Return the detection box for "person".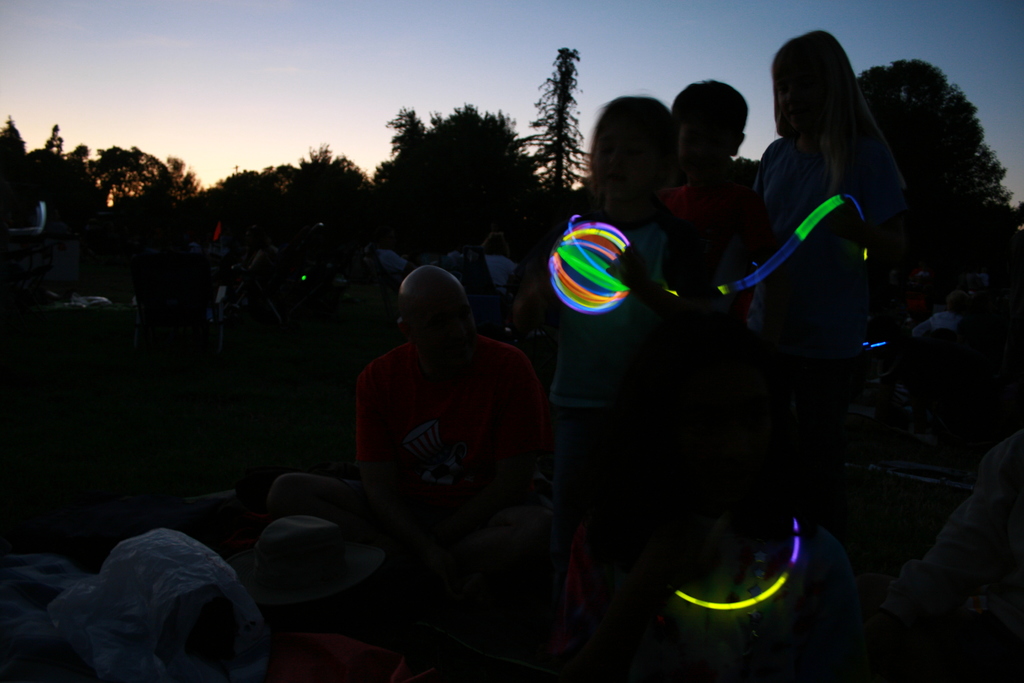
(666, 81, 754, 303).
